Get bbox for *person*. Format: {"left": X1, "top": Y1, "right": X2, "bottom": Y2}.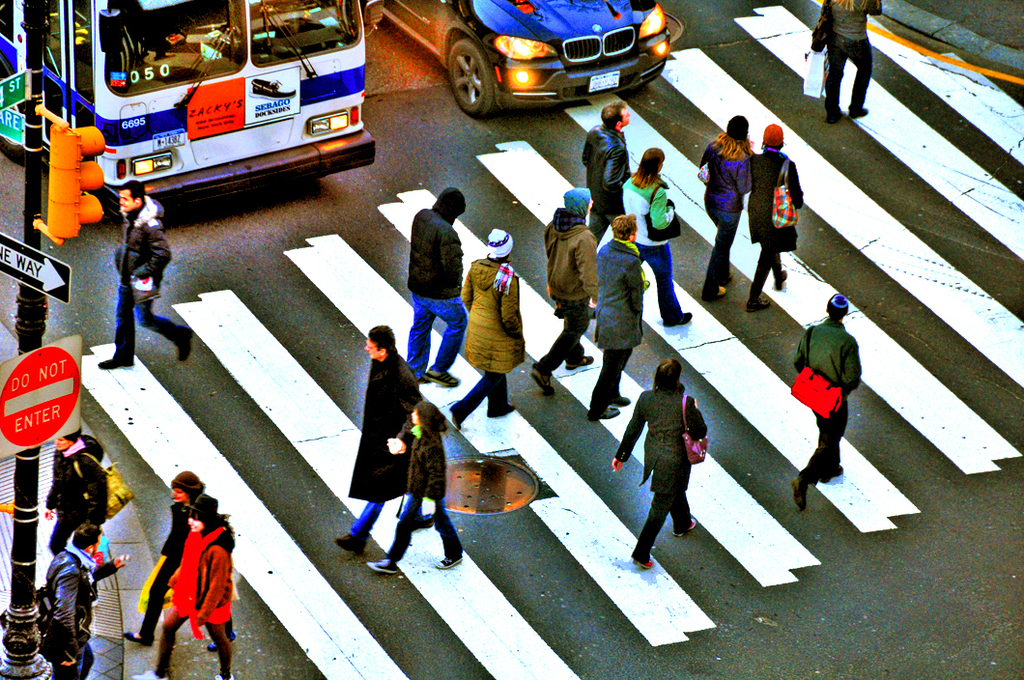
{"left": 799, "top": 282, "right": 873, "bottom": 504}.
